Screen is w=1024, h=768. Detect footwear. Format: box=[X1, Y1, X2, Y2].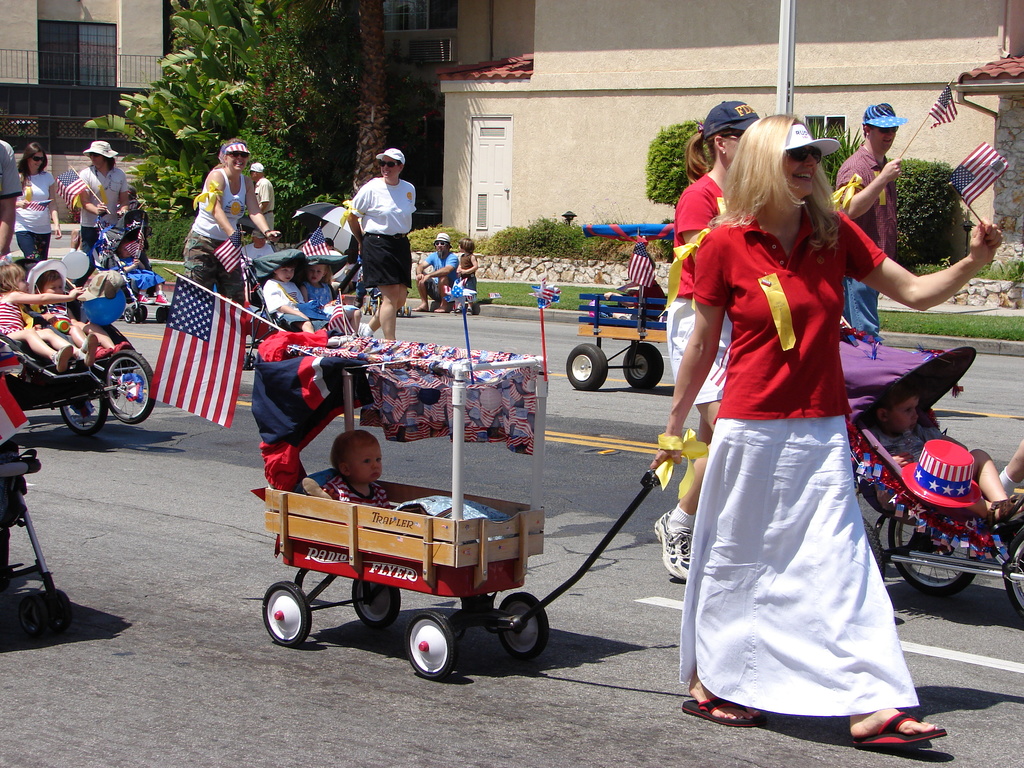
box=[435, 307, 447, 313].
